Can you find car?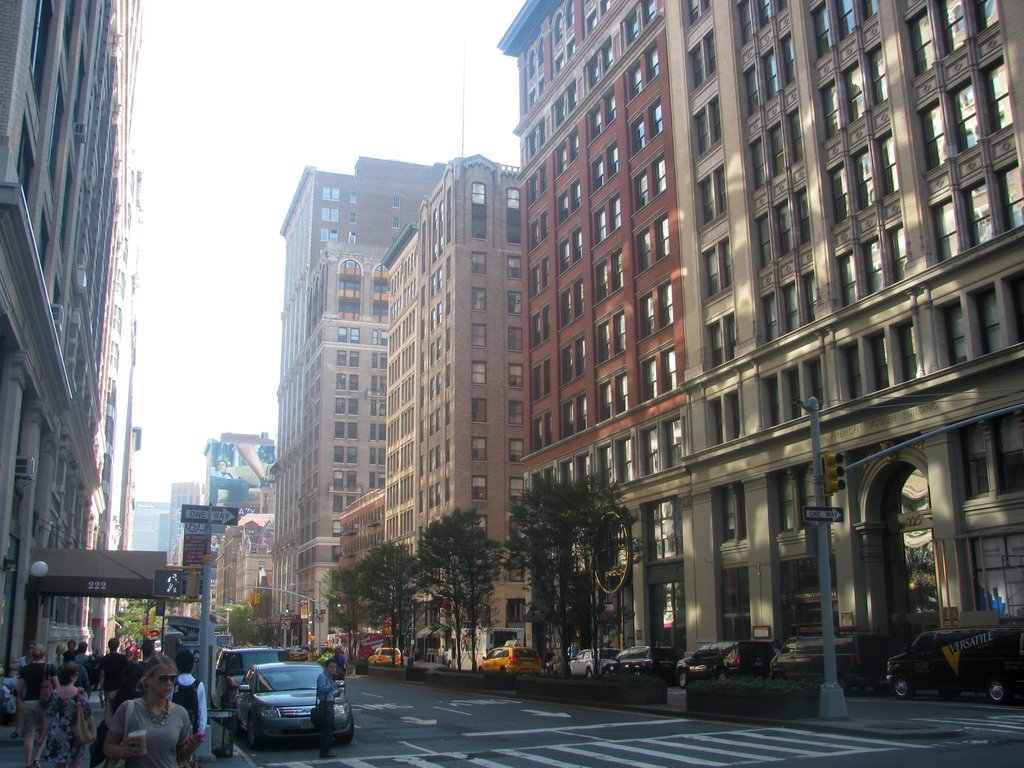
Yes, bounding box: <region>369, 648, 400, 664</region>.
